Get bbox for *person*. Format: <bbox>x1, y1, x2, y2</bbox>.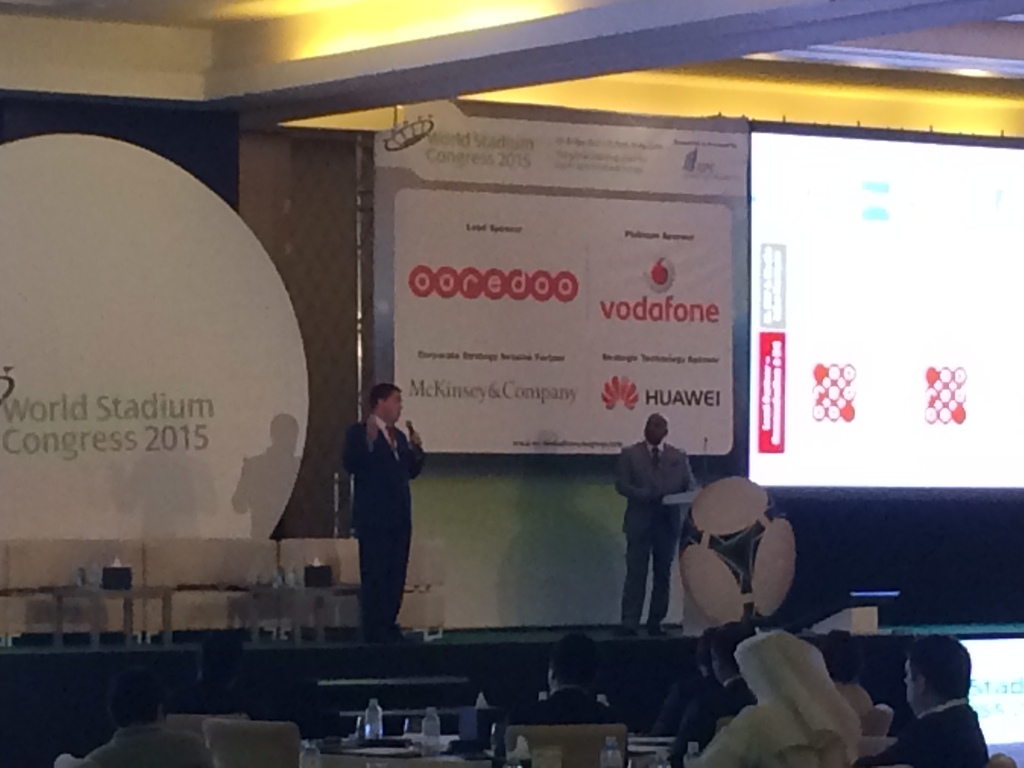
<bbox>335, 379, 427, 643</bbox>.
